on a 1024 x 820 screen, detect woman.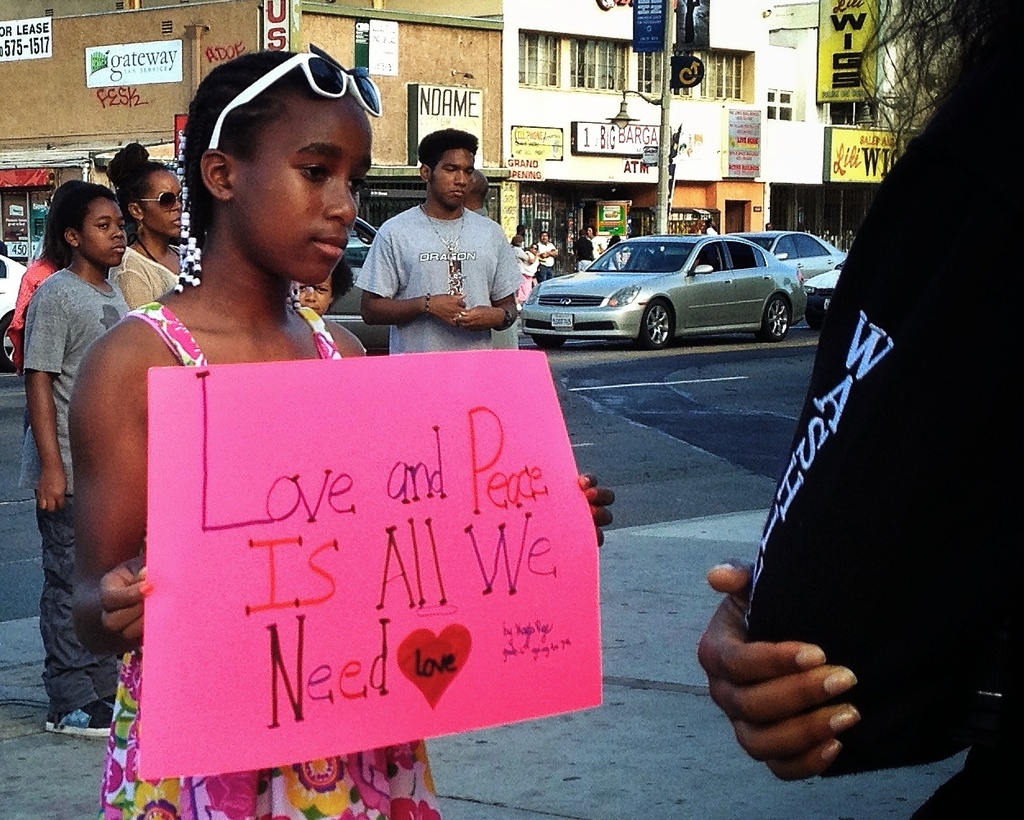
(112, 138, 225, 300).
